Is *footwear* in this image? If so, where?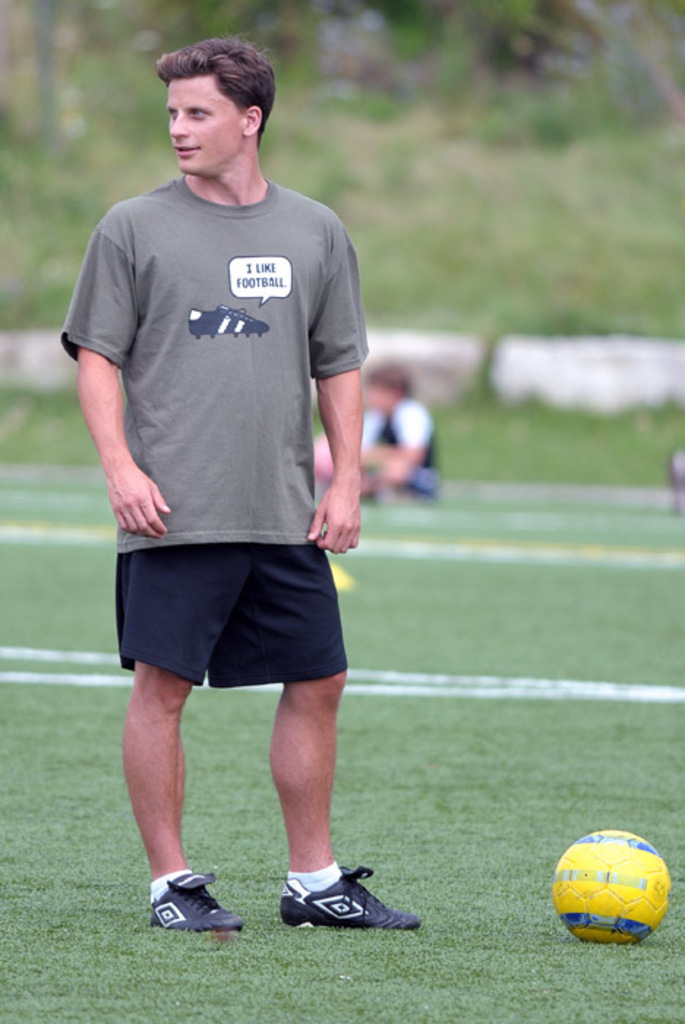
Yes, at 146:872:243:930.
